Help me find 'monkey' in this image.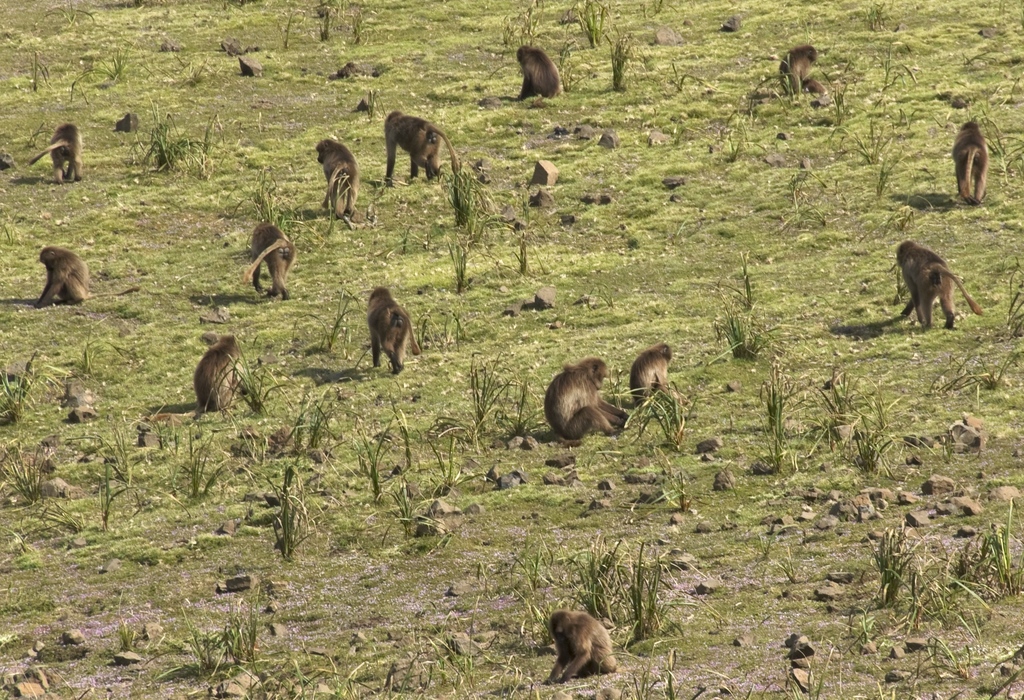
Found it: 316,134,358,215.
